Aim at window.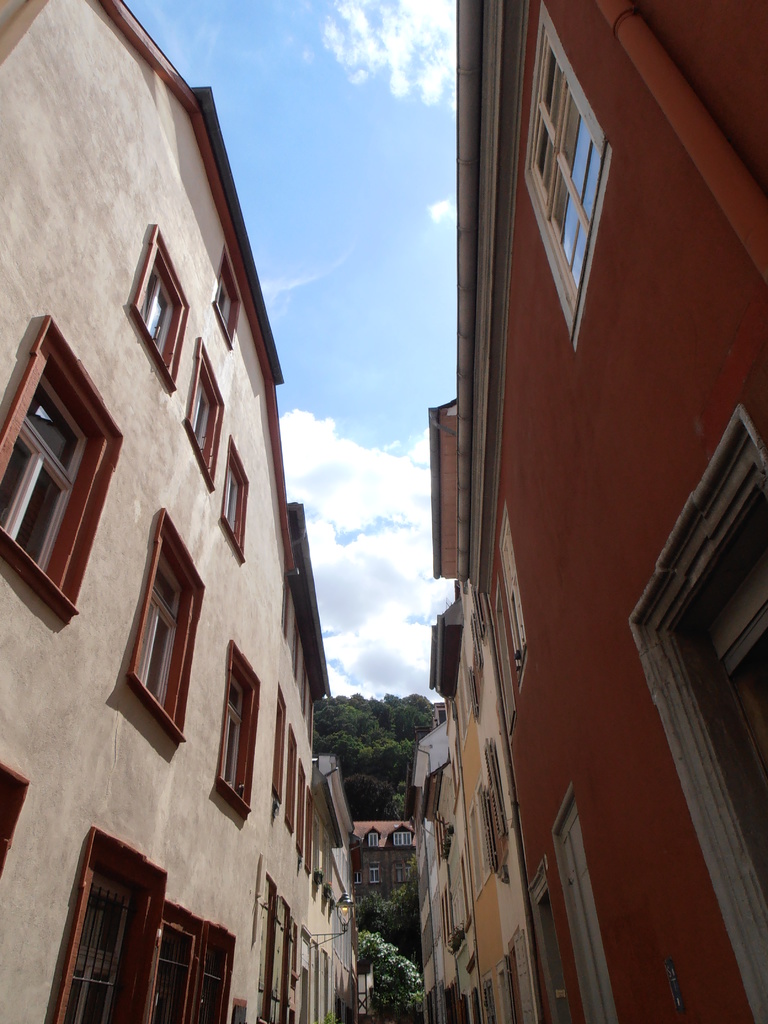
Aimed at Rect(129, 505, 210, 744).
